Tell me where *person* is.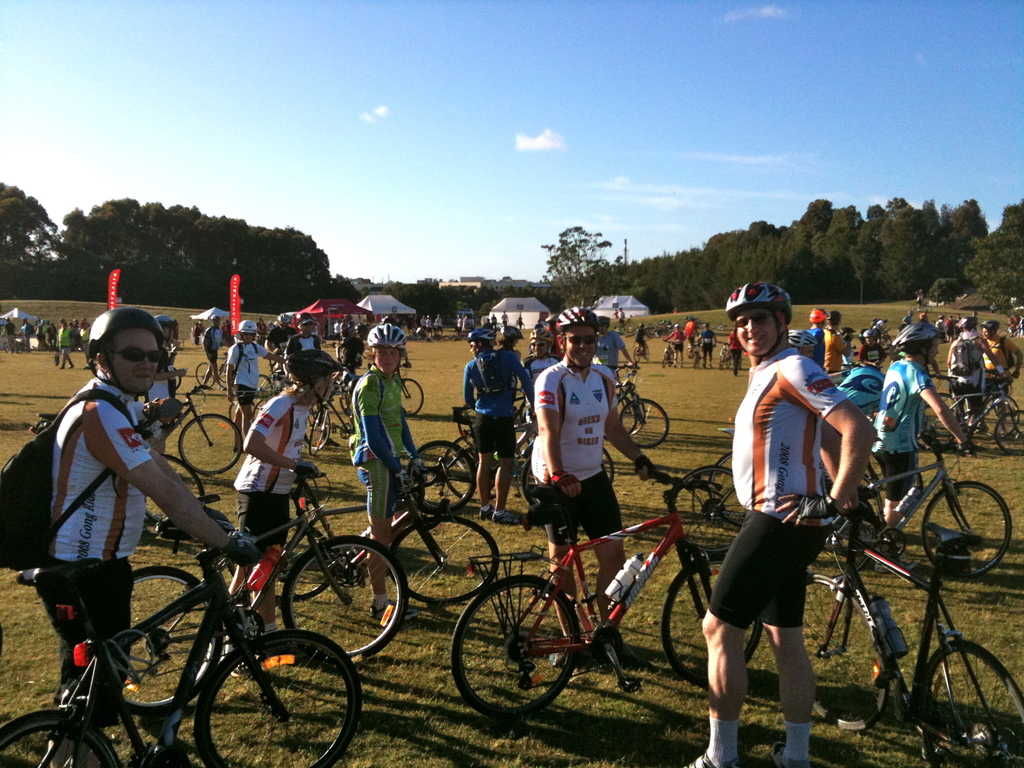
*person* is at detection(595, 314, 639, 392).
